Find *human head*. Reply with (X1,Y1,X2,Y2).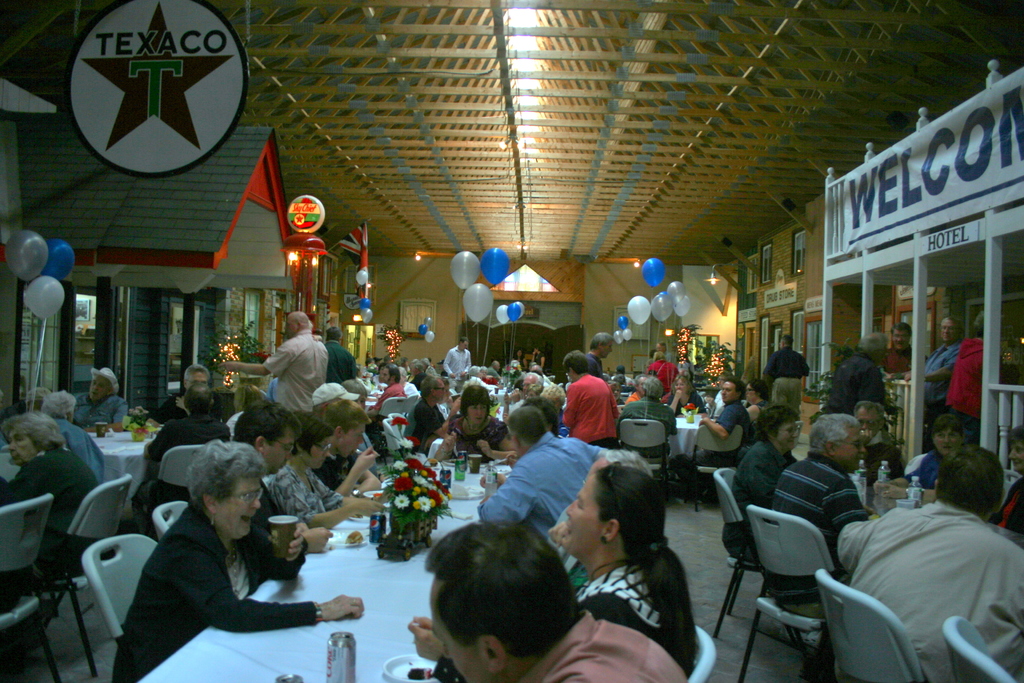
(928,413,962,457).
